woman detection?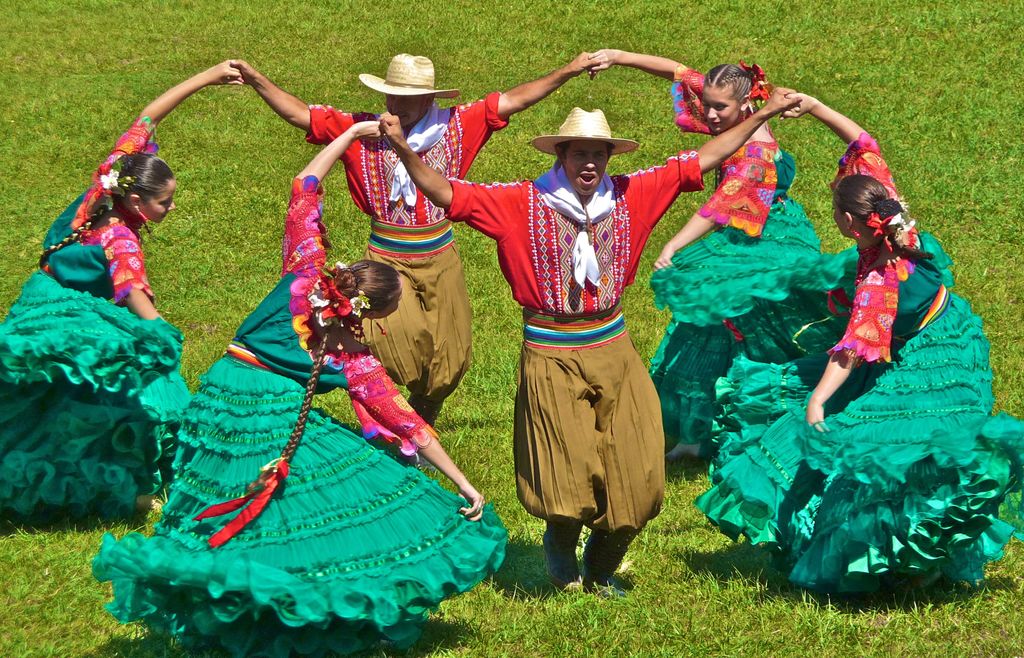
152 193 490 616
